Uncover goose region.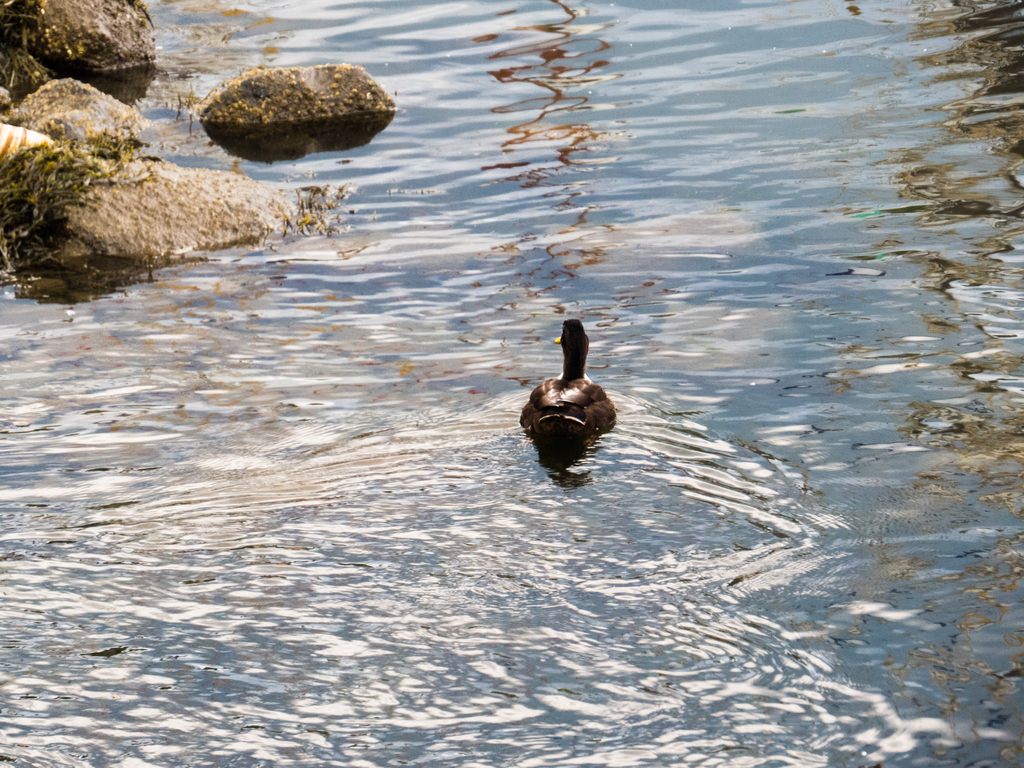
Uncovered: [x1=524, y1=305, x2=613, y2=435].
